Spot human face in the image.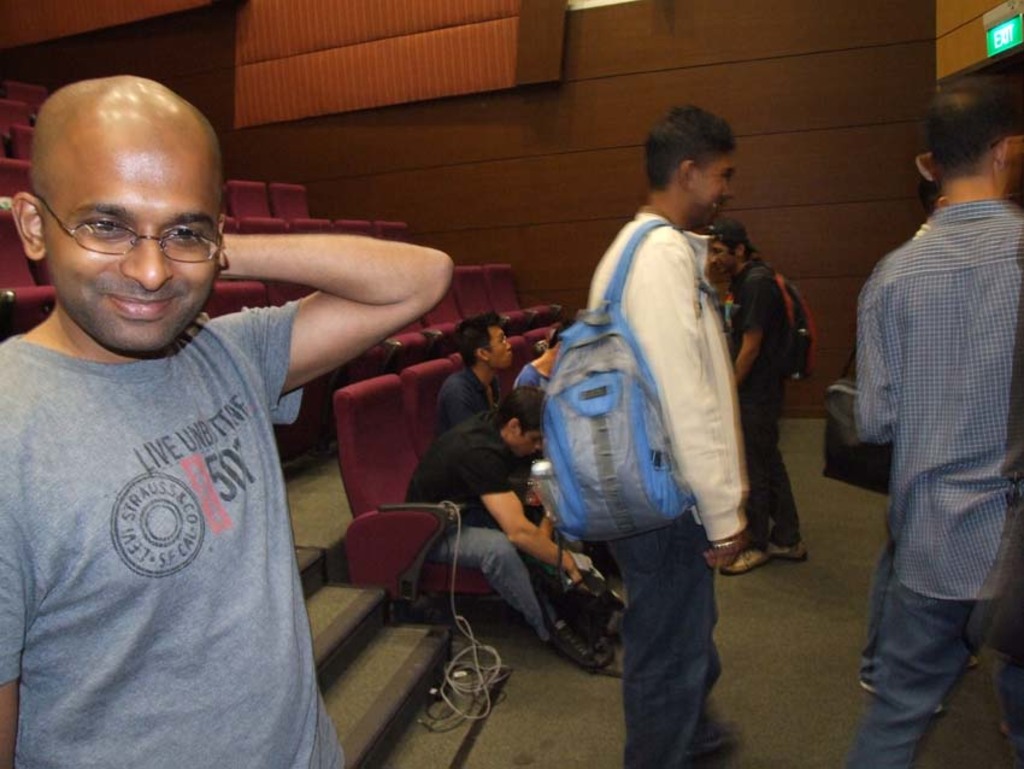
human face found at 39, 127, 225, 354.
